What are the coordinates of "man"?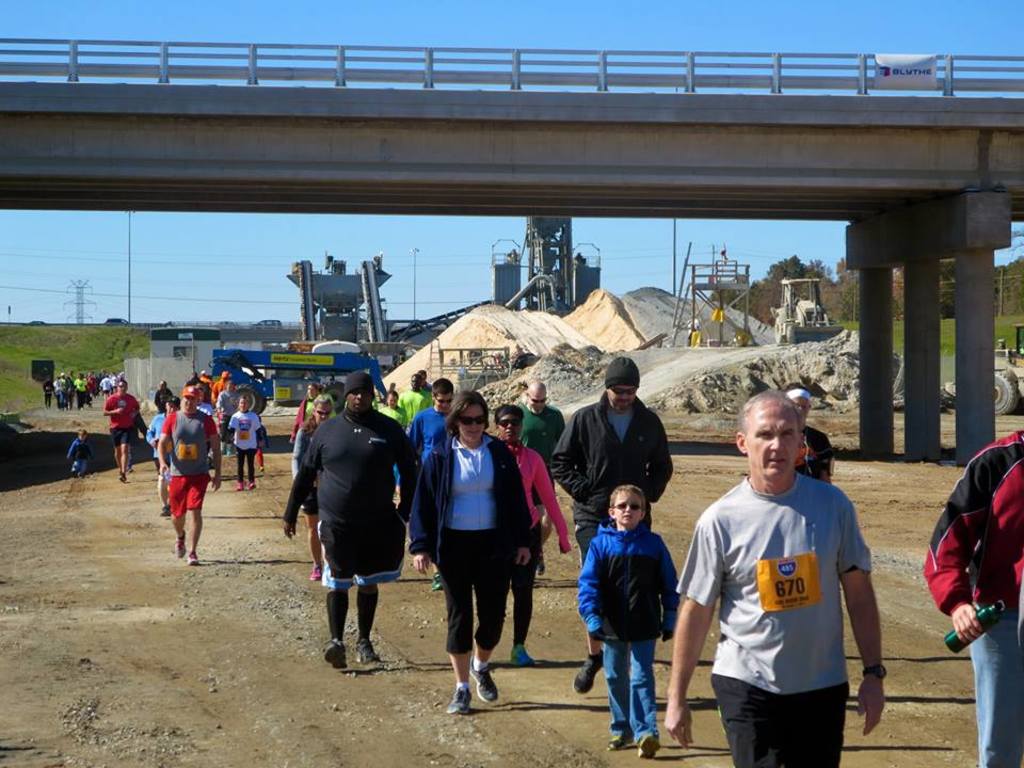
[left=213, top=370, right=236, bottom=399].
